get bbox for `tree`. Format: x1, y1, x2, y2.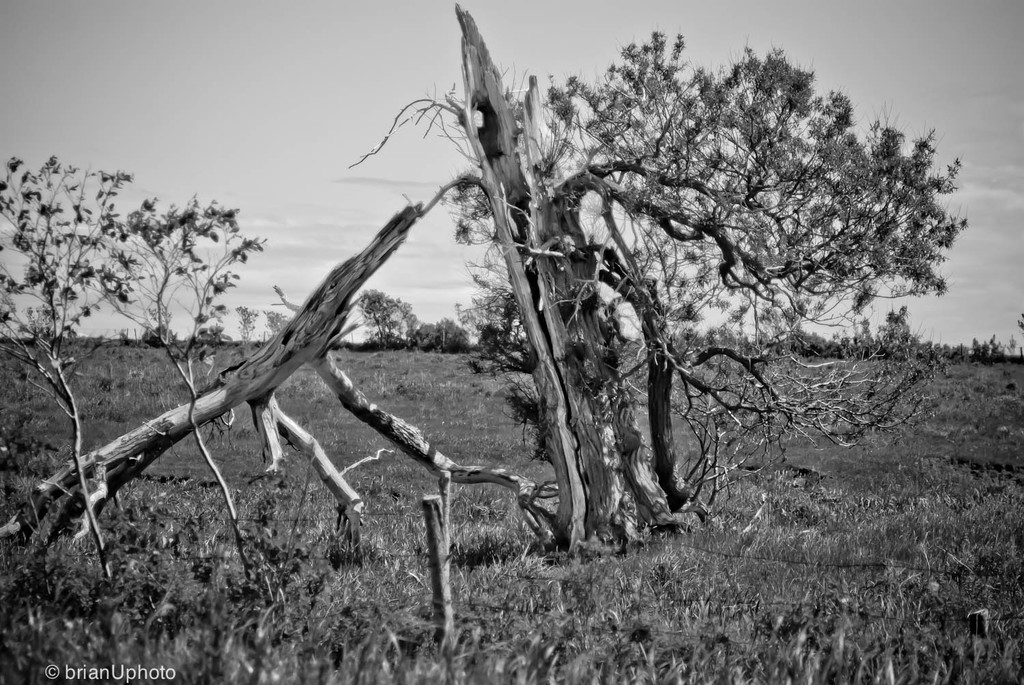
236, 303, 258, 345.
